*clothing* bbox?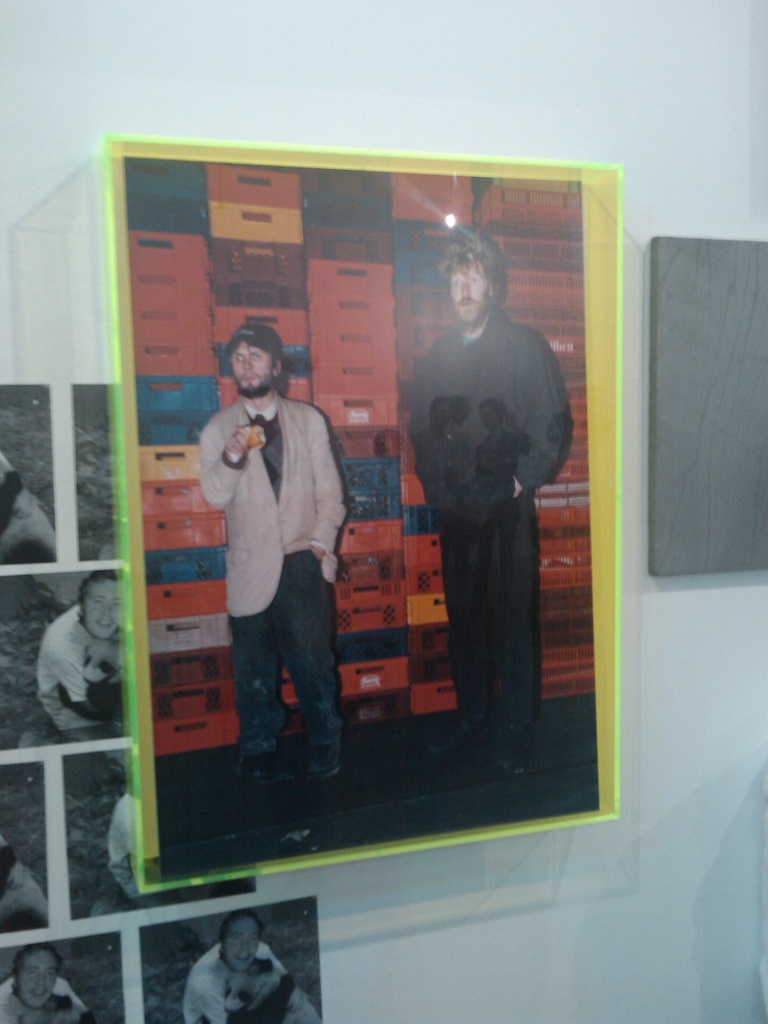
[188, 944, 291, 1023]
